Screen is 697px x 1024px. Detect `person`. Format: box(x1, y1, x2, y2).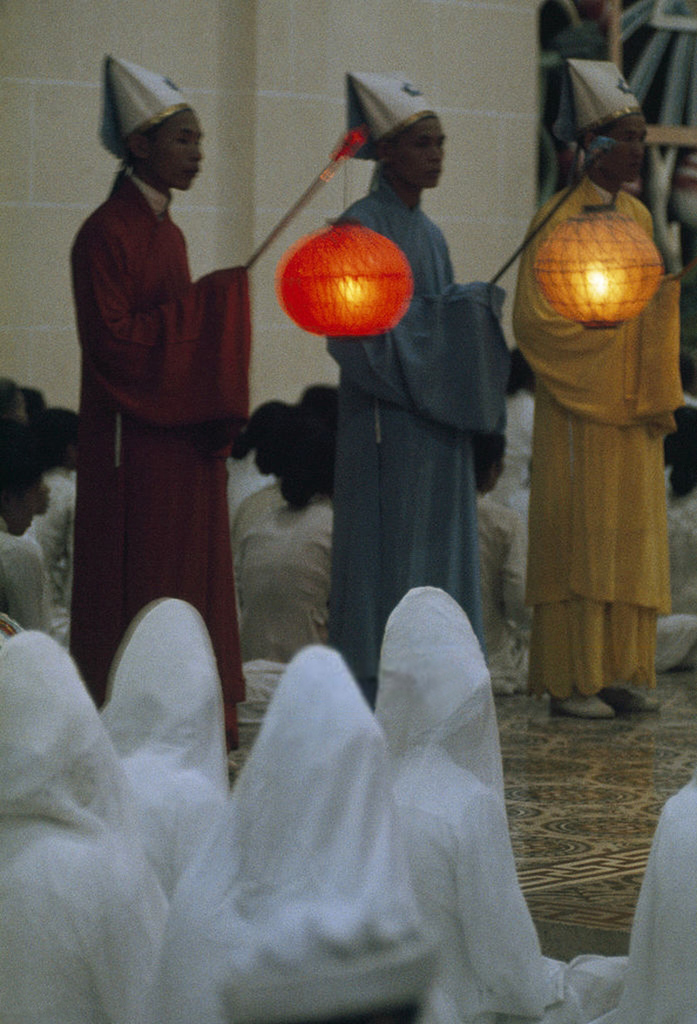
box(319, 62, 514, 713).
